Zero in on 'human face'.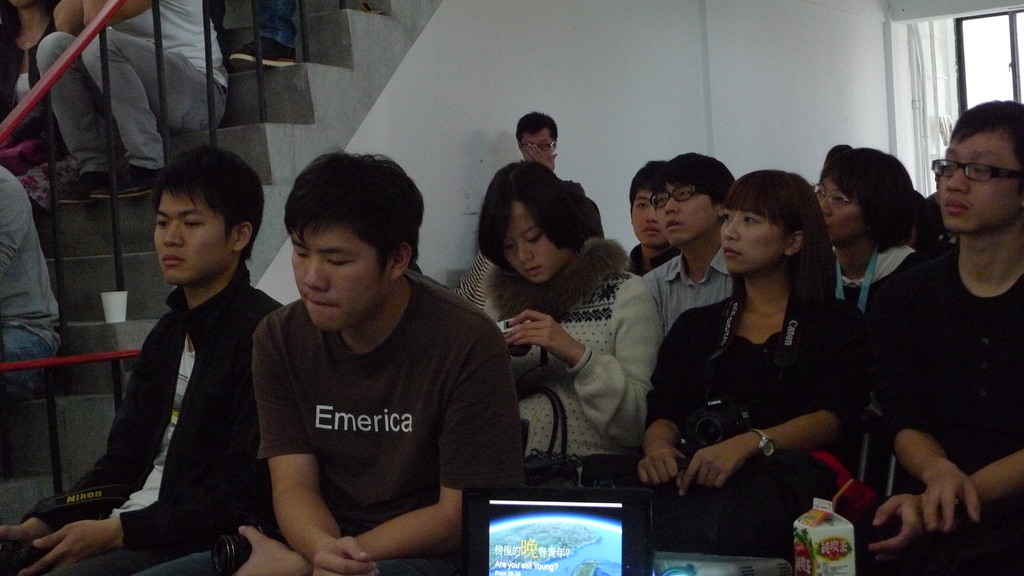
Zeroed in: [x1=717, y1=197, x2=791, y2=275].
